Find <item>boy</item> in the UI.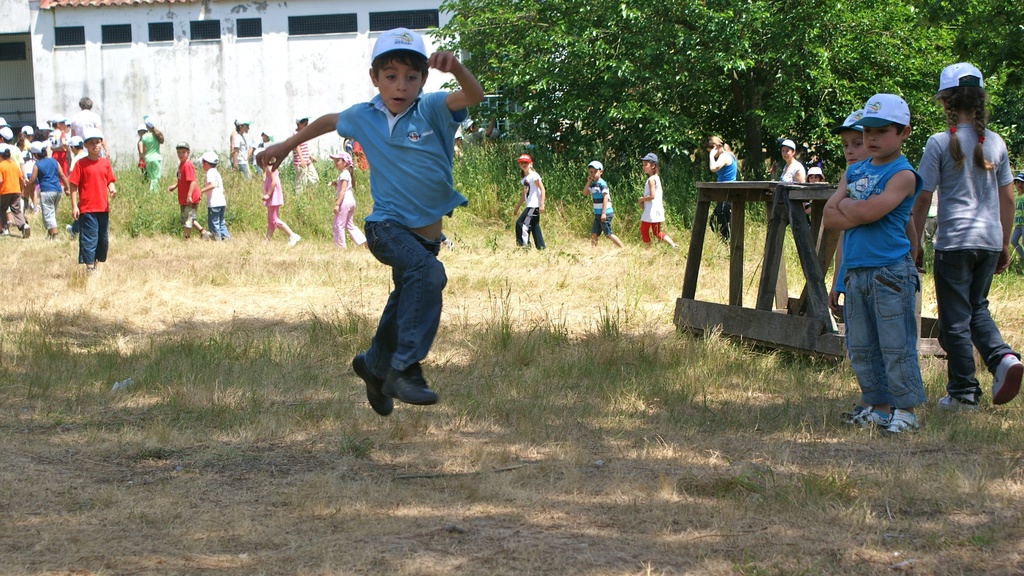
UI element at box(167, 144, 211, 241).
